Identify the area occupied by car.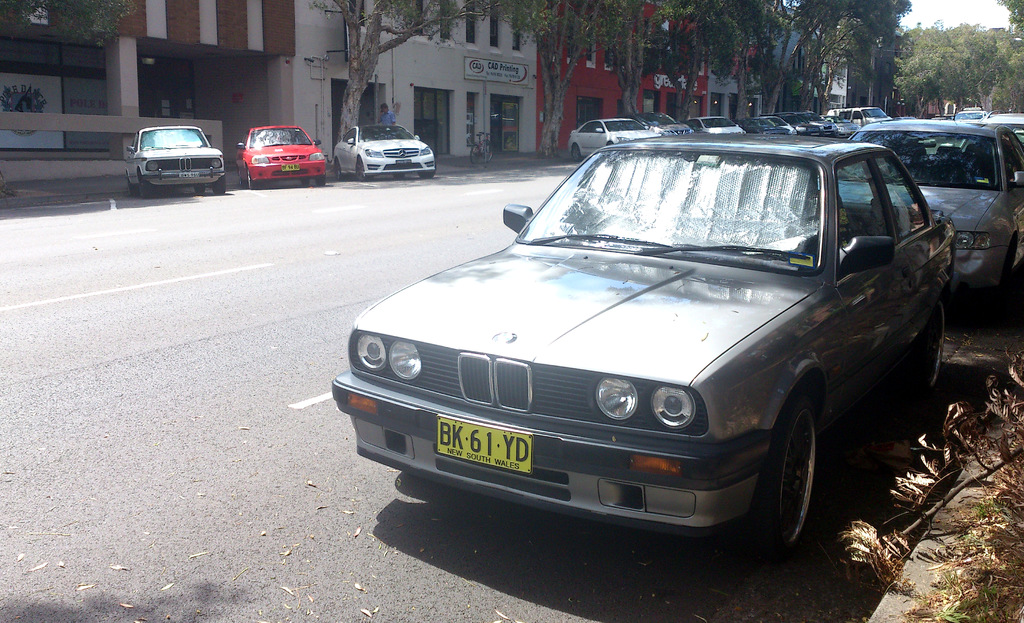
Area: locate(960, 109, 1023, 156).
